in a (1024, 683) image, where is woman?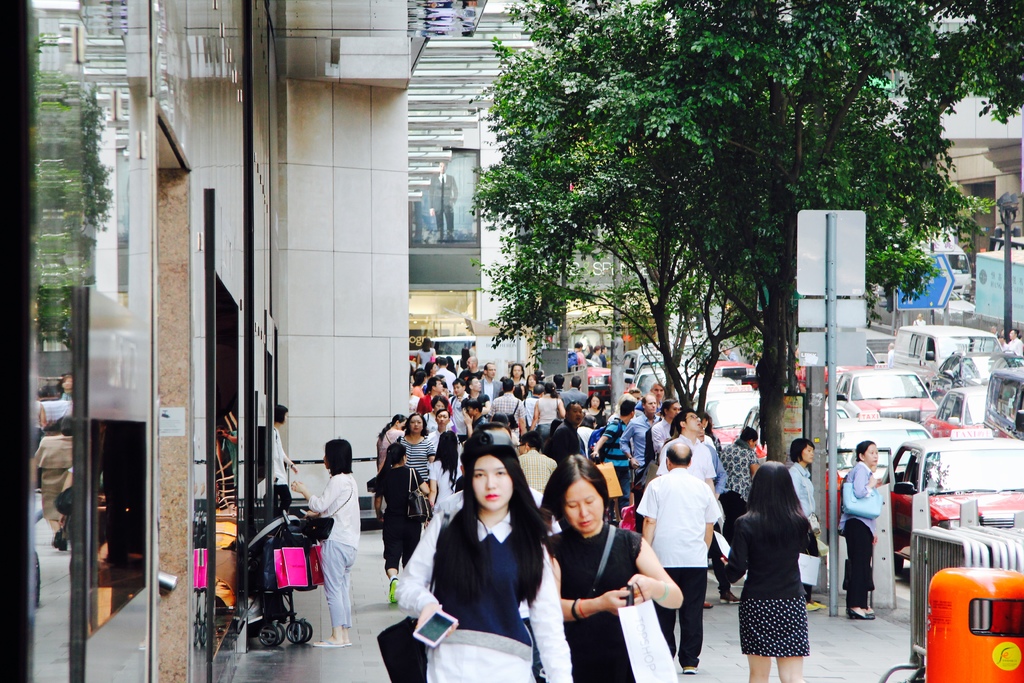
select_region(422, 391, 448, 431).
